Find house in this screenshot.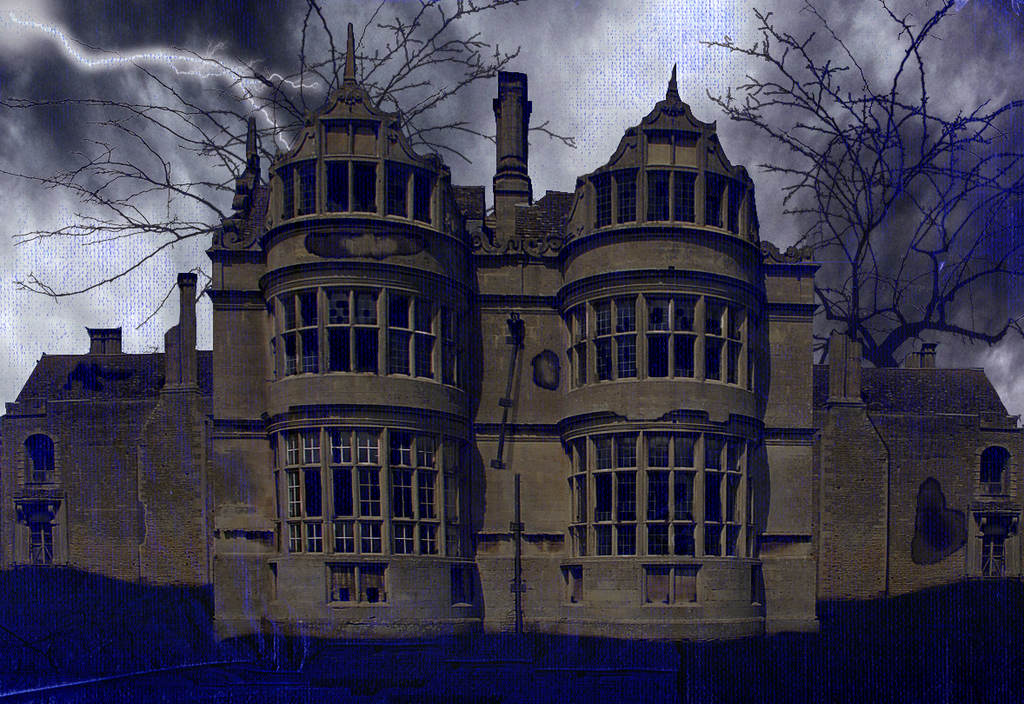
The bounding box for house is {"x1": 0, "y1": 15, "x2": 1023, "y2": 646}.
